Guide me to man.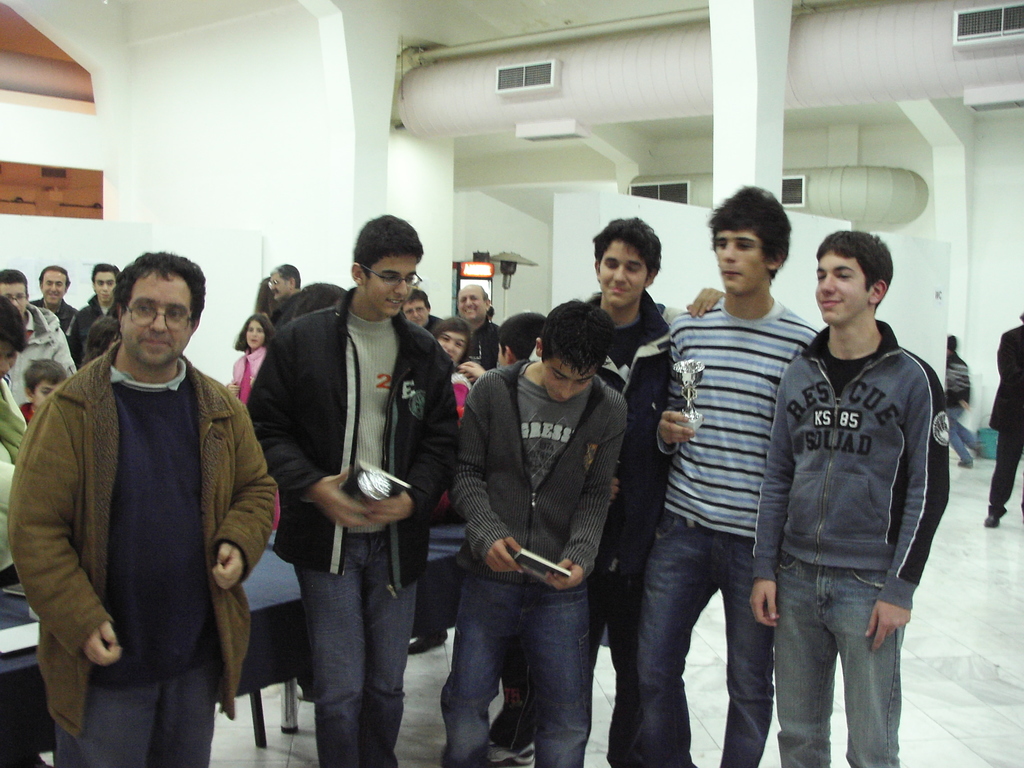
Guidance: [457,284,504,381].
